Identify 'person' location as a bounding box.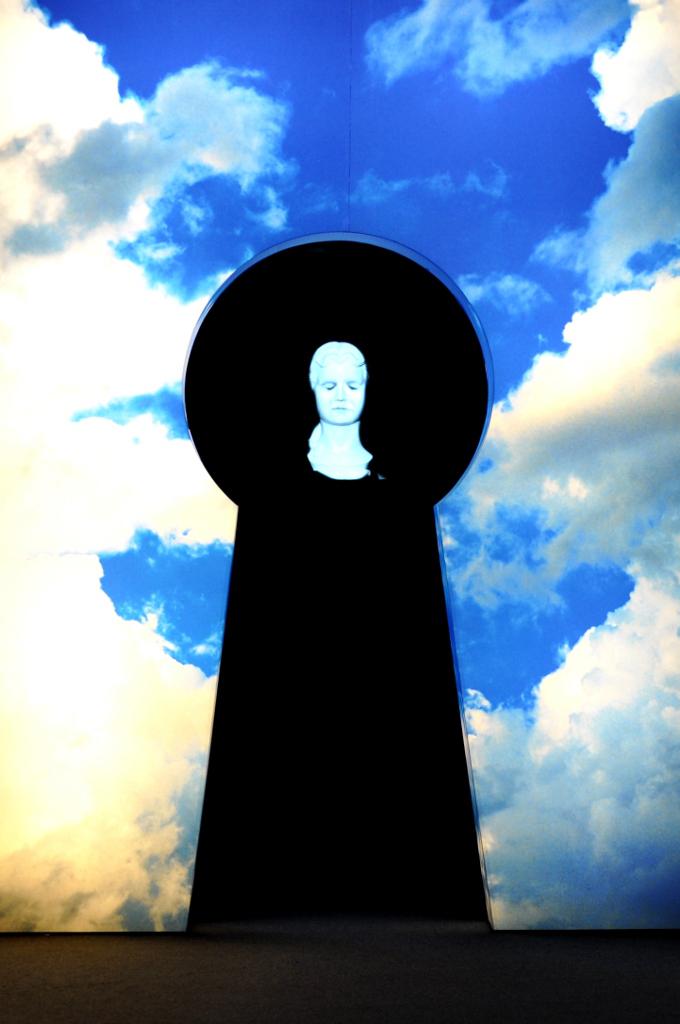
box(298, 331, 379, 491).
